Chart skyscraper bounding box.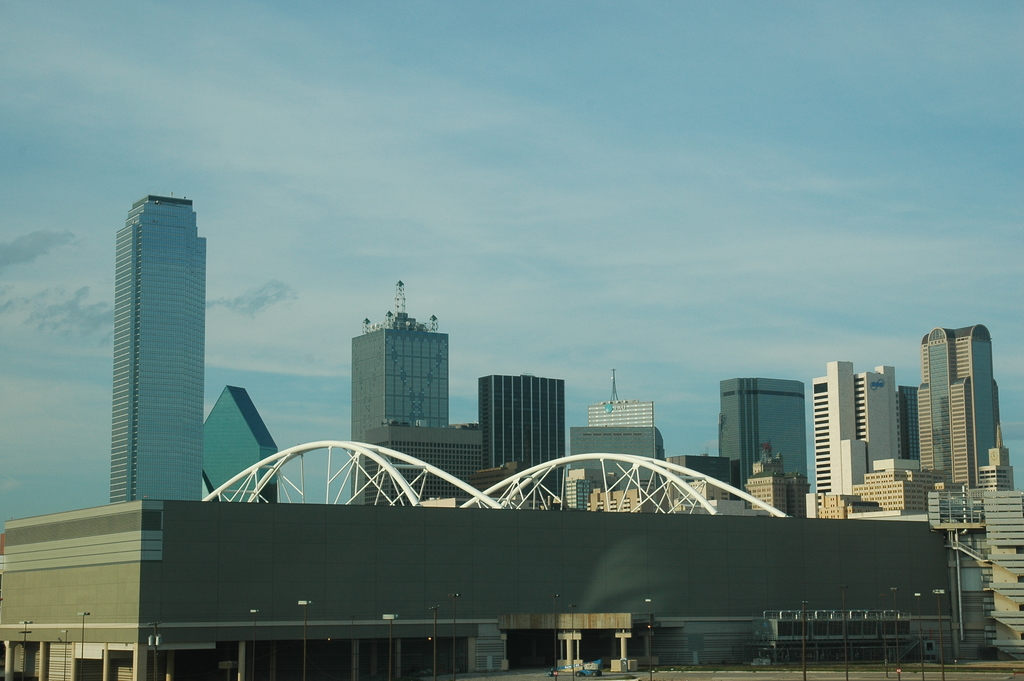
Charted: <region>472, 368, 575, 477</region>.
